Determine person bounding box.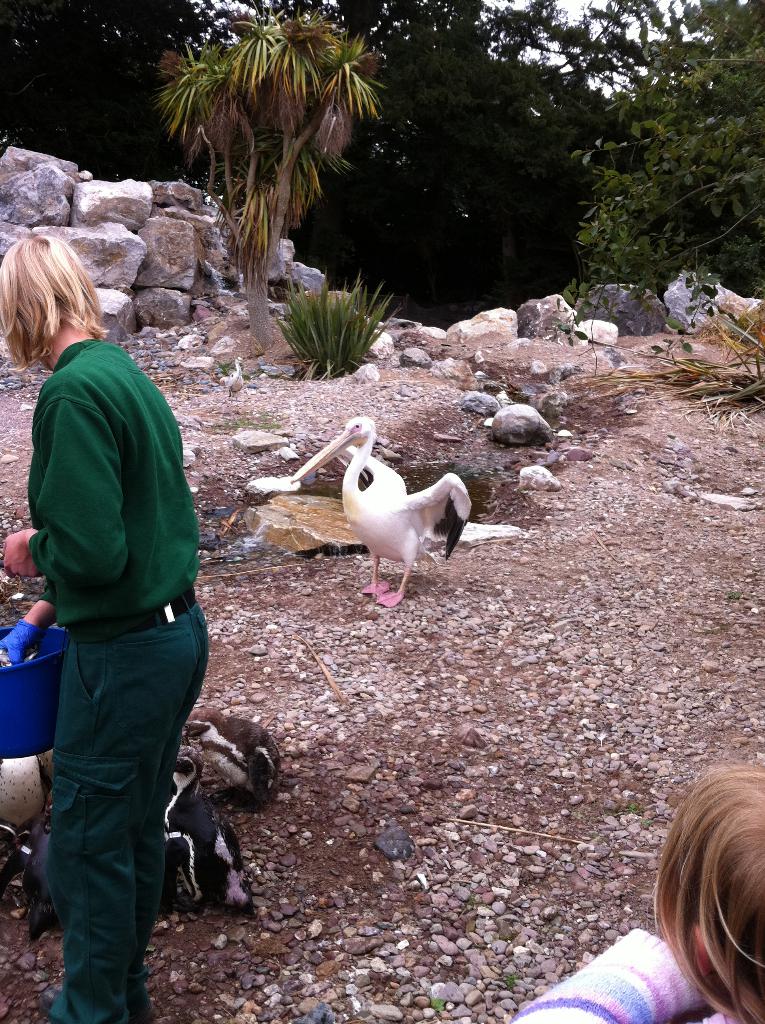
Determined: select_region(0, 225, 215, 1023).
